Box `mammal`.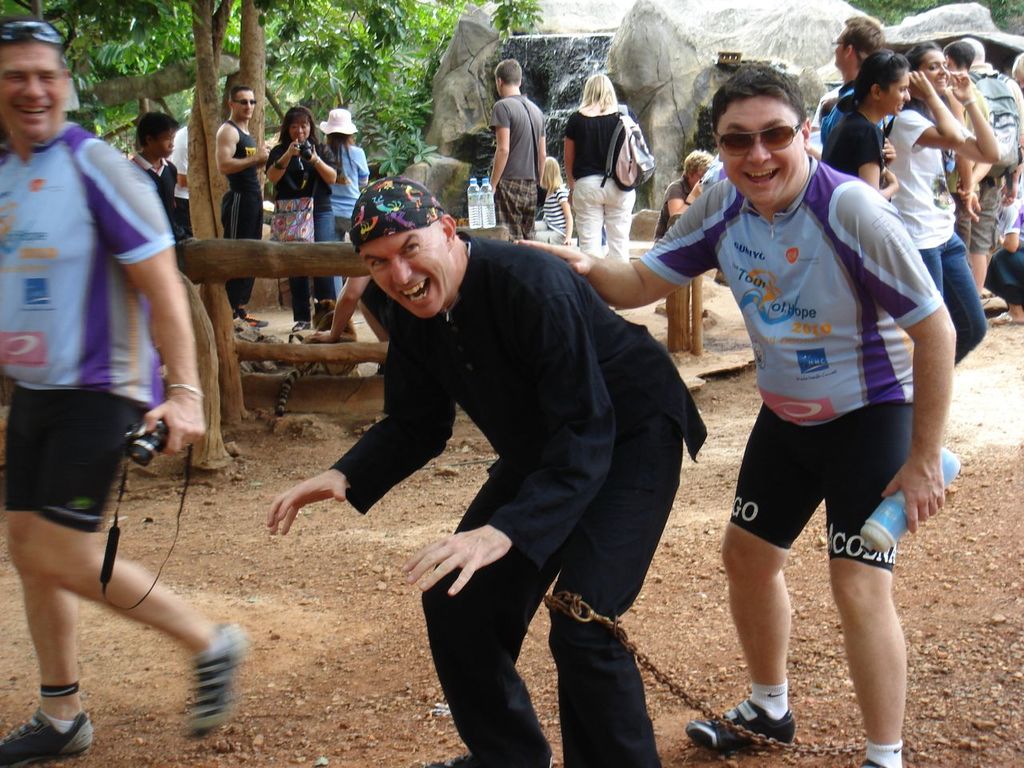
(169, 106, 198, 226).
